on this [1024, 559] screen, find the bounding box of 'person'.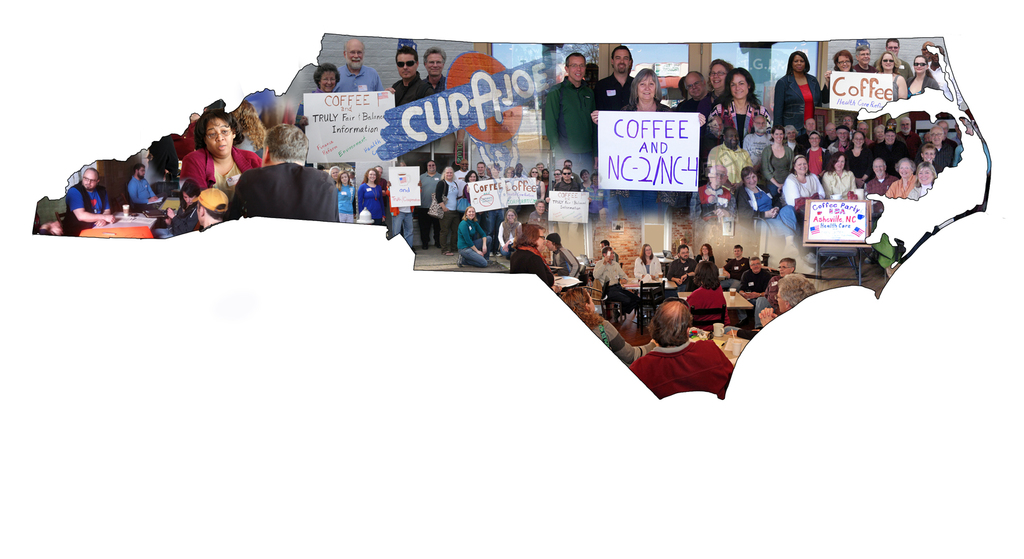
Bounding box: Rect(628, 301, 733, 399).
